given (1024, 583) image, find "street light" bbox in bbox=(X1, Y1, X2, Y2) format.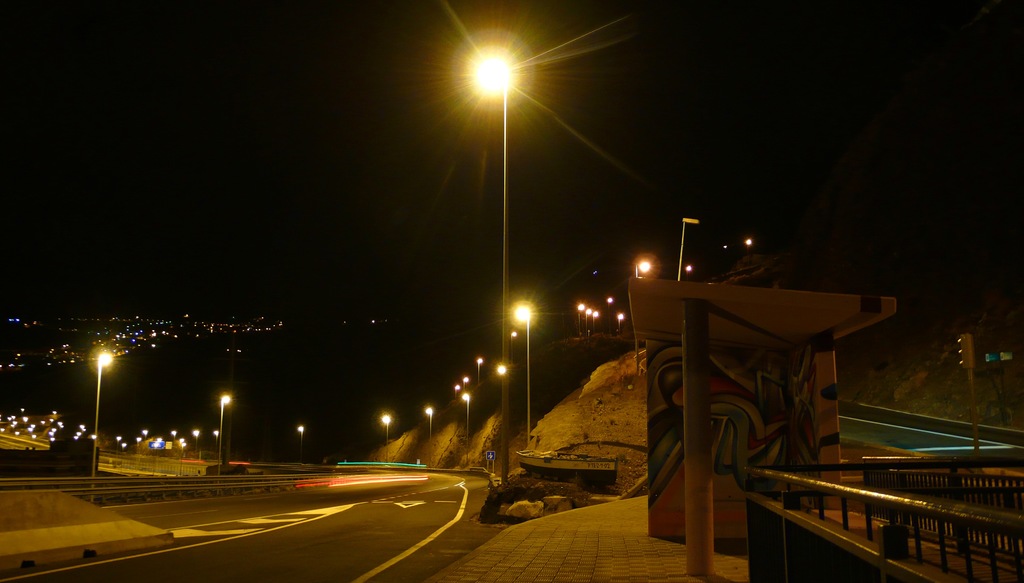
bbox=(673, 214, 701, 286).
